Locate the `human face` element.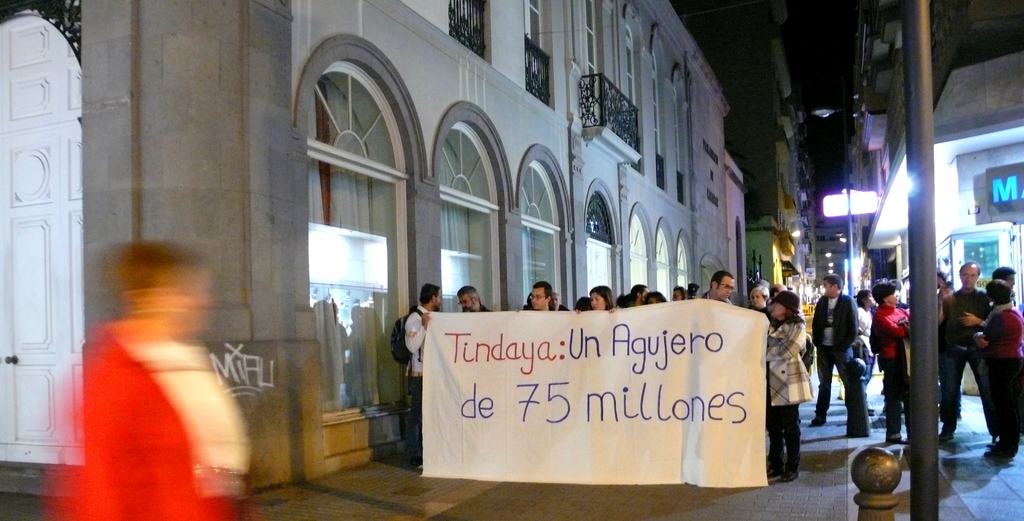
Element bbox: (x1=958, y1=265, x2=978, y2=291).
